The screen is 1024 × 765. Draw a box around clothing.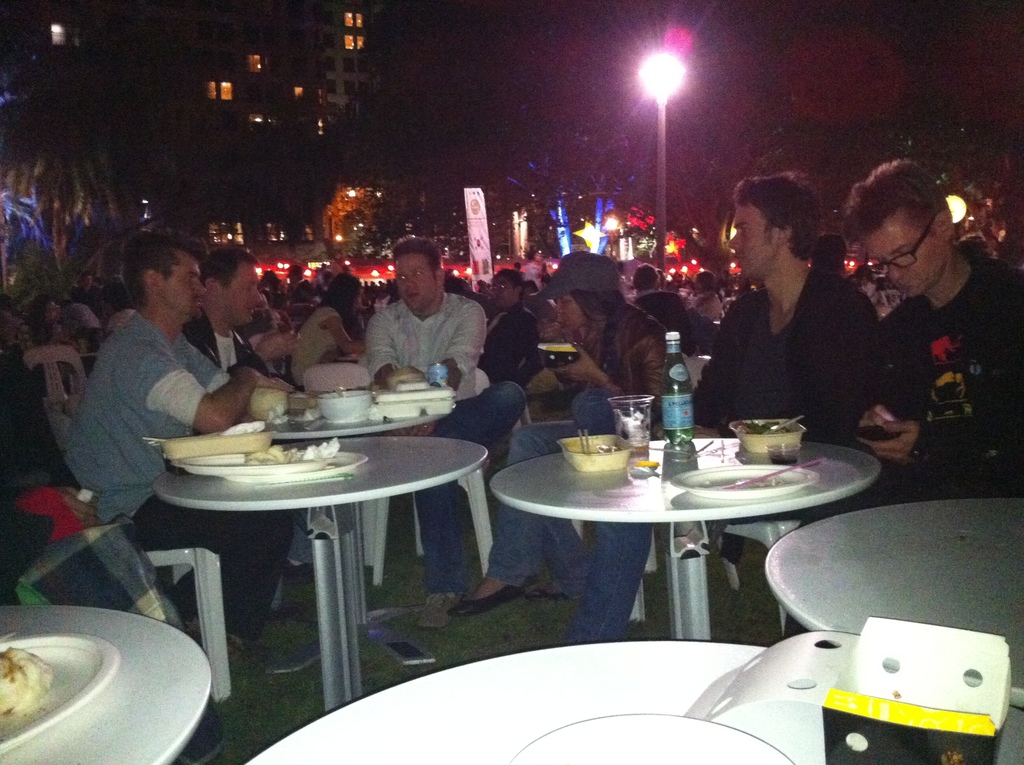
{"left": 348, "top": 268, "right": 508, "bottom": 410}.
